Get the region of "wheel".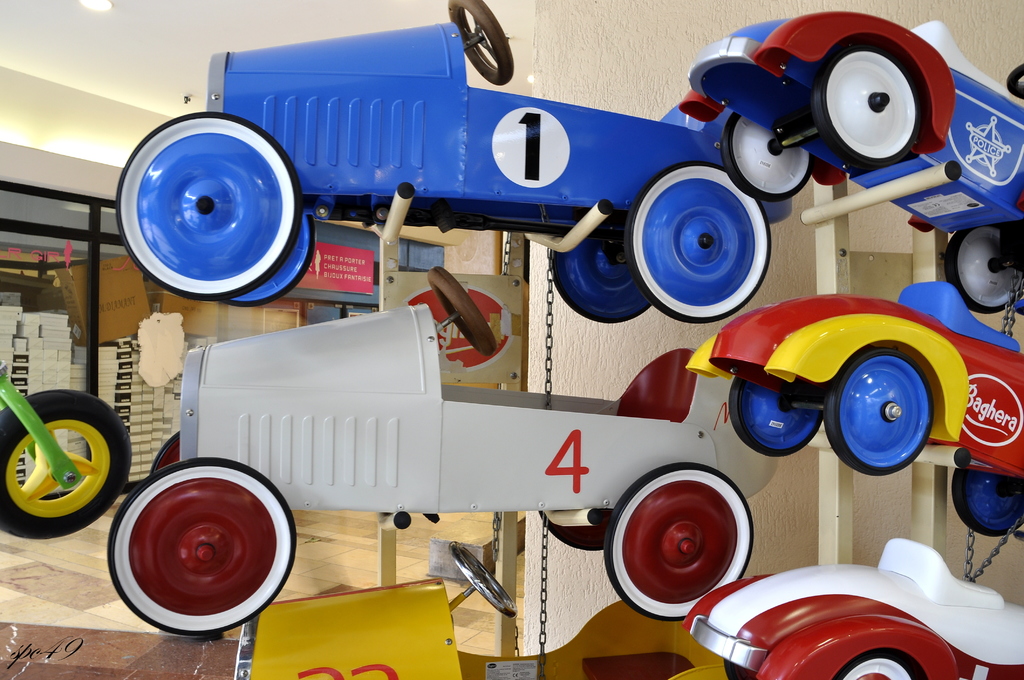
region(724, 660, 745, 679).
